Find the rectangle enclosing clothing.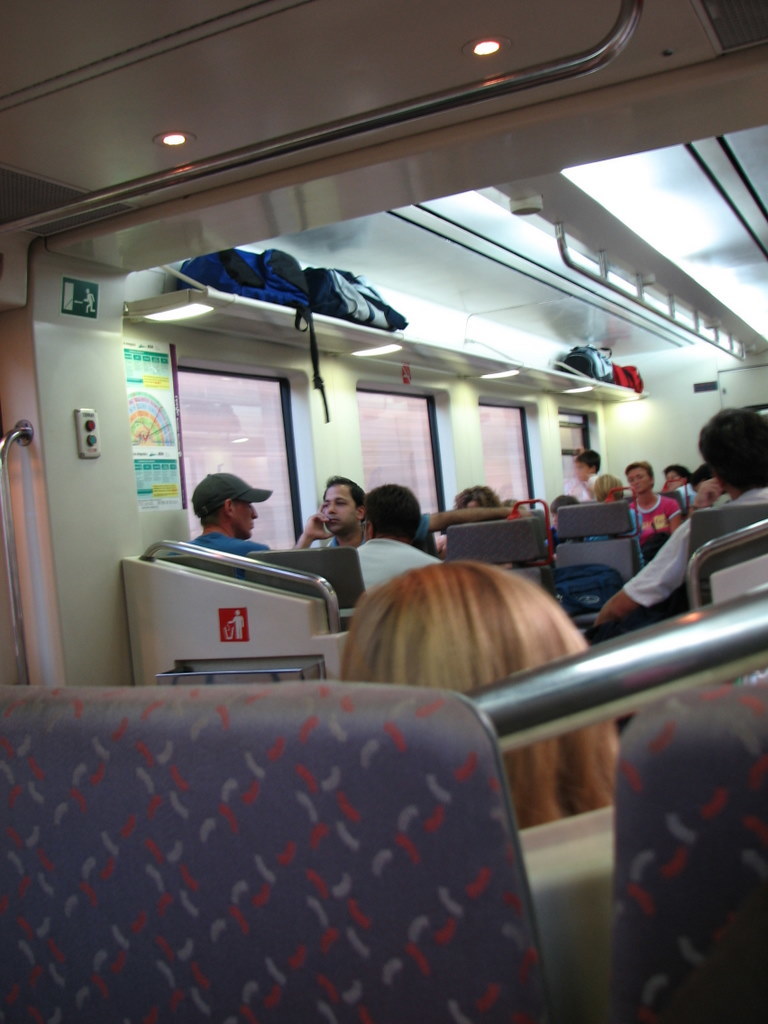
x1=672 y1=481 x2=697 y2=506.
